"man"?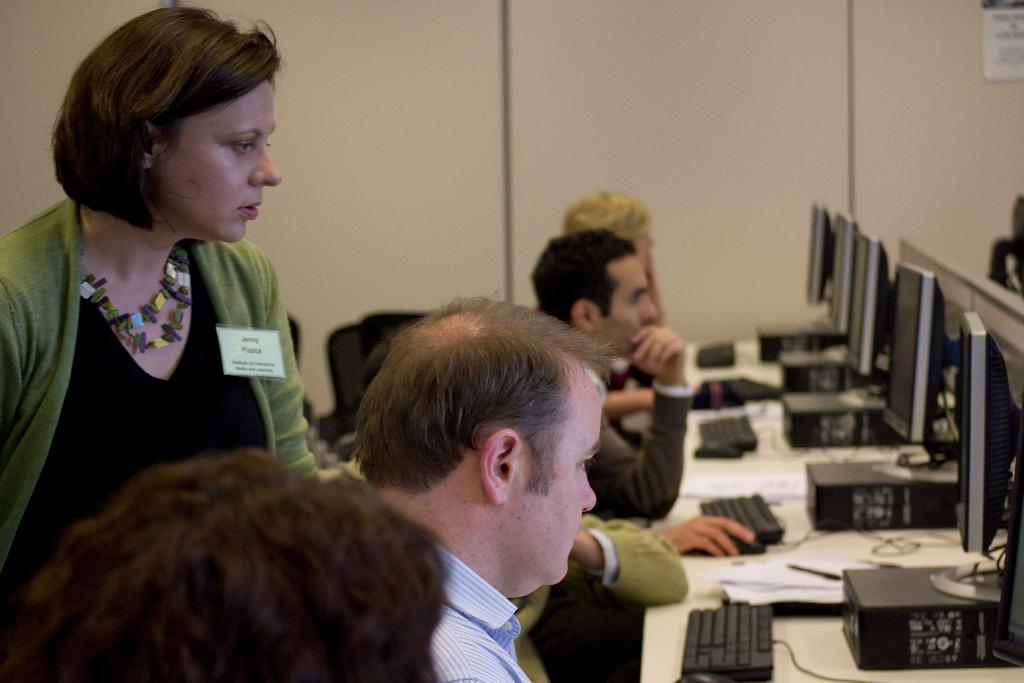
bbox=(523, 224, 722, 534)
